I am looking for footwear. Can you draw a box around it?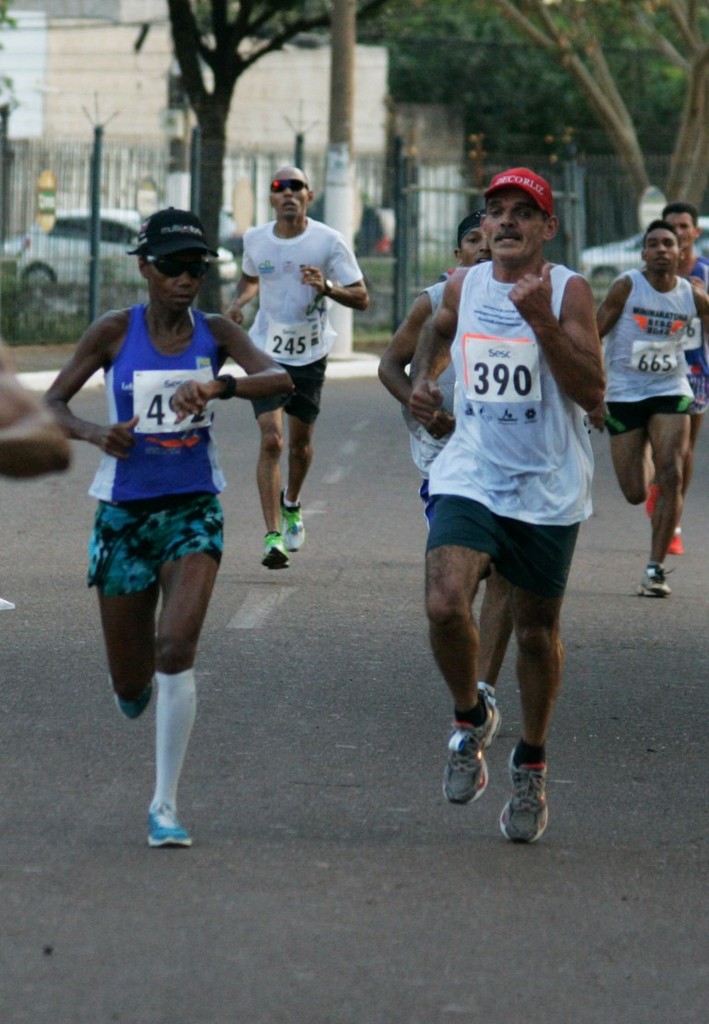
Sure, the bounding box is 632/560/675/601.
